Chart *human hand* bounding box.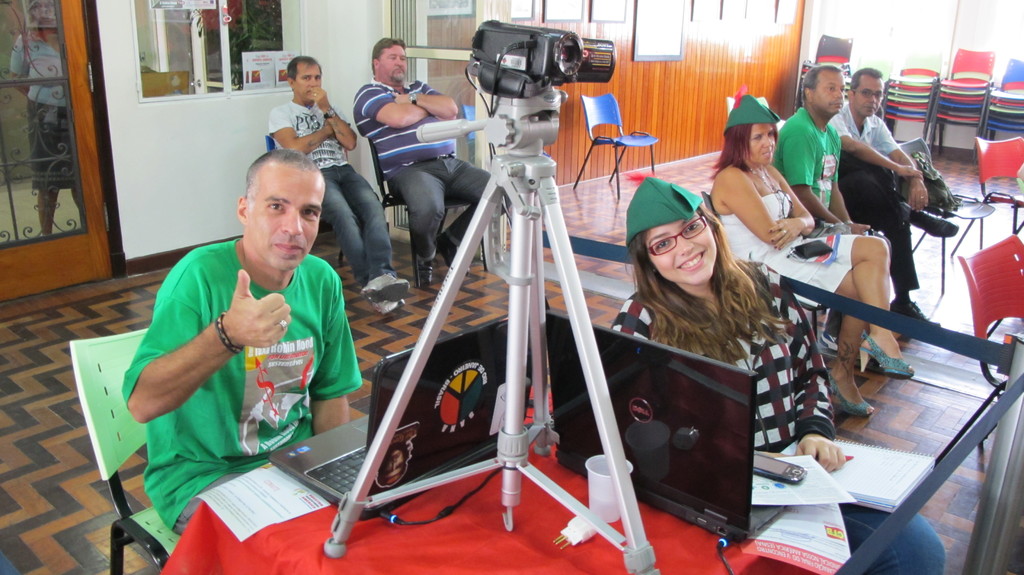
Charted: [323,120,337,140].
